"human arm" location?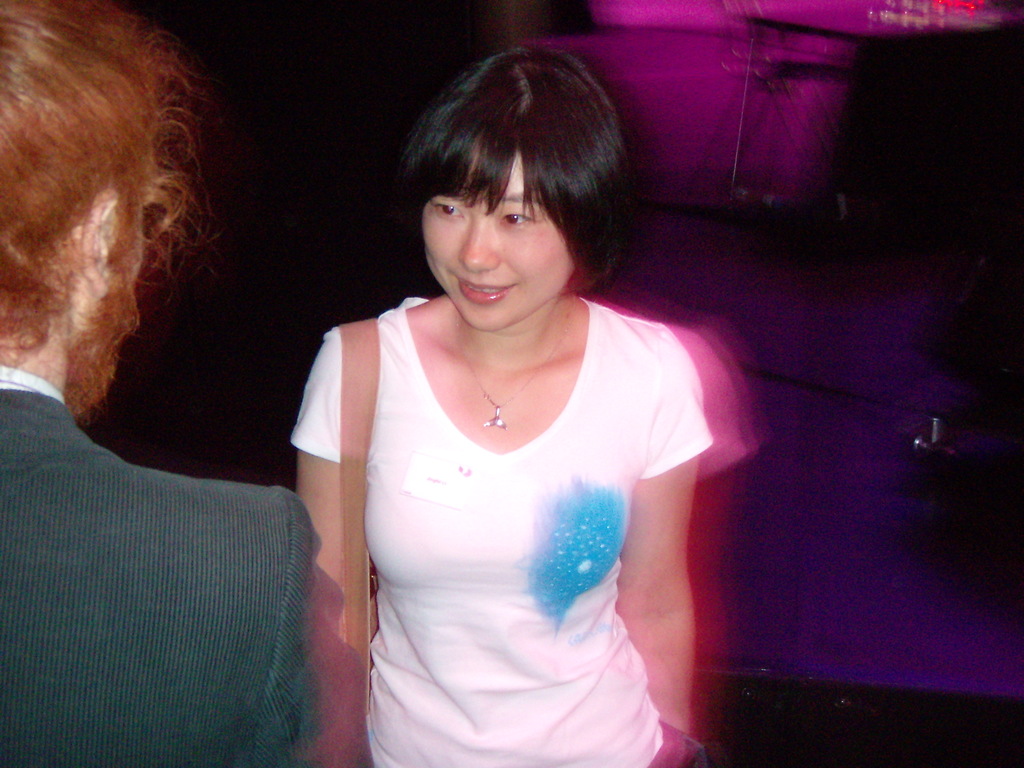
257 495 305 767
